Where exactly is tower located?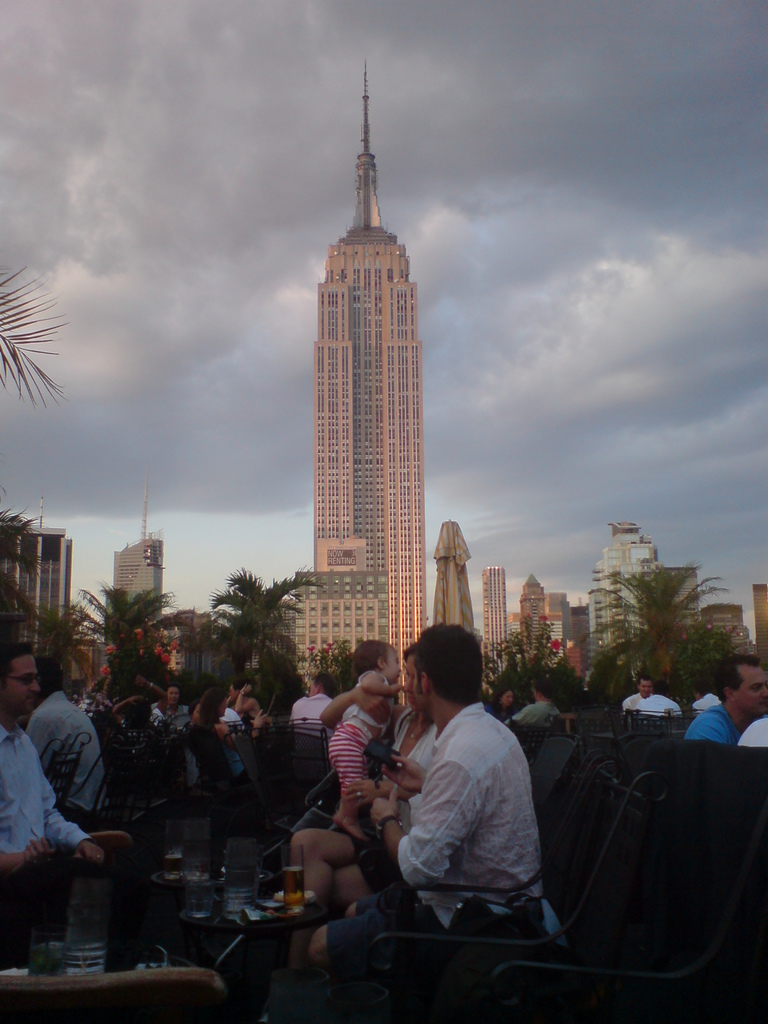
Its bounding box is select_region(317, 65, 425, 707).
